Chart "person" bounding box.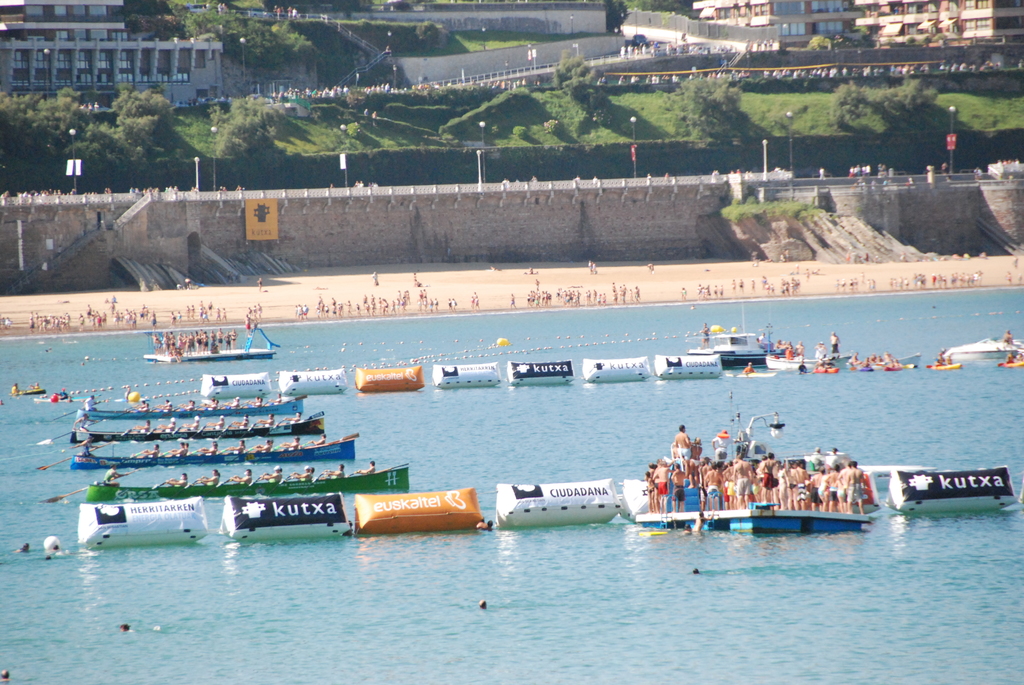
Charted: (164, 400, 177, 418).
